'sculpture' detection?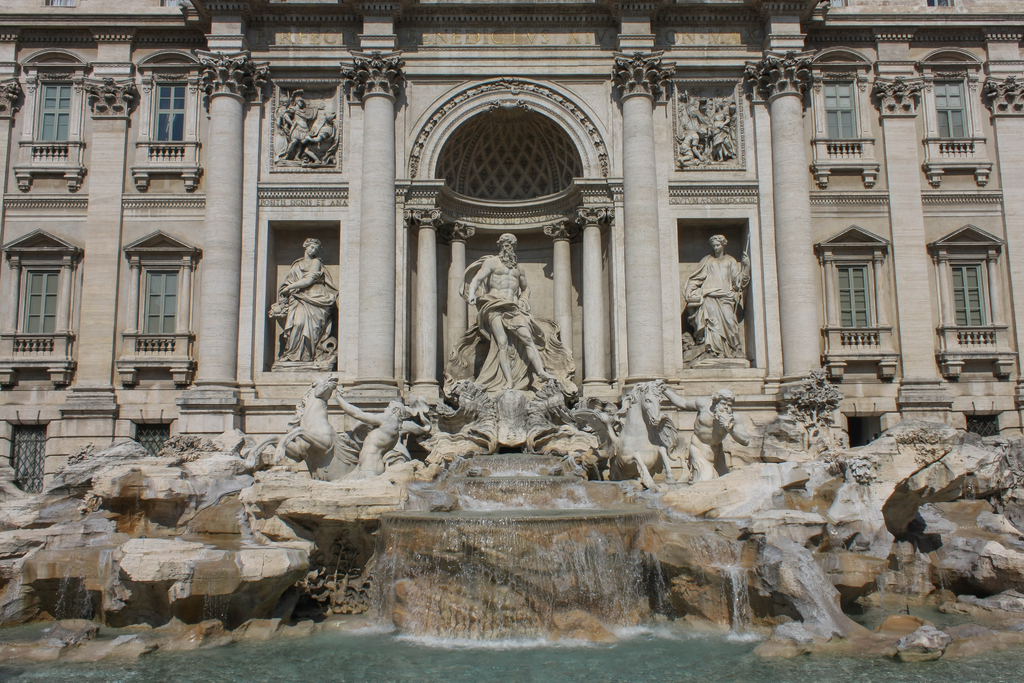
<region>676, 92, 739, 161</region>
